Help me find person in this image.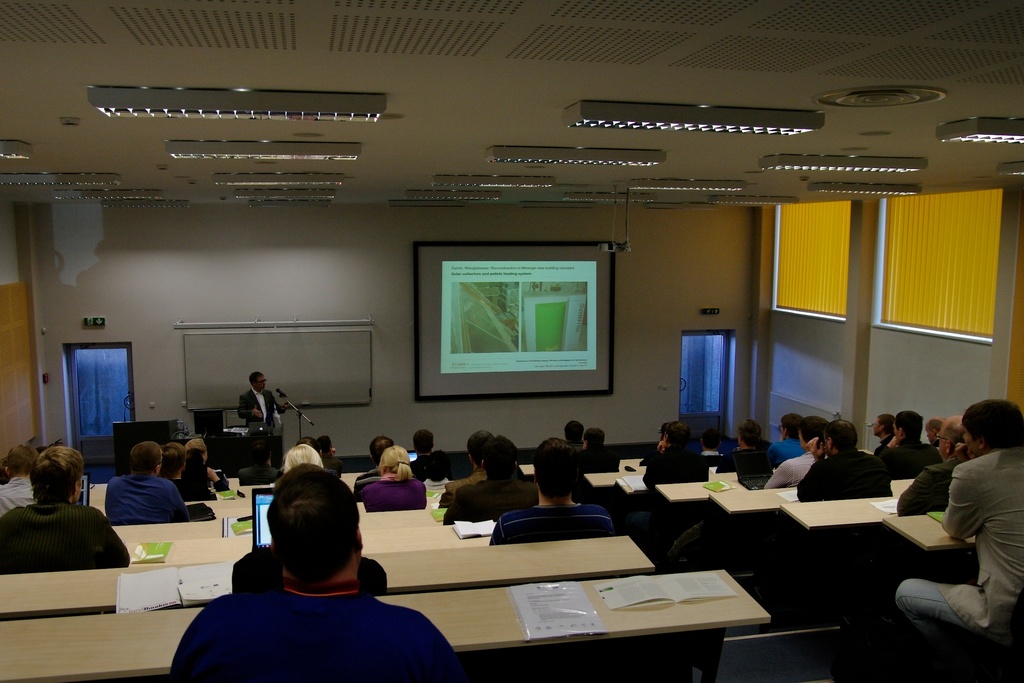
Found it: 407, 435, 442, 486.
